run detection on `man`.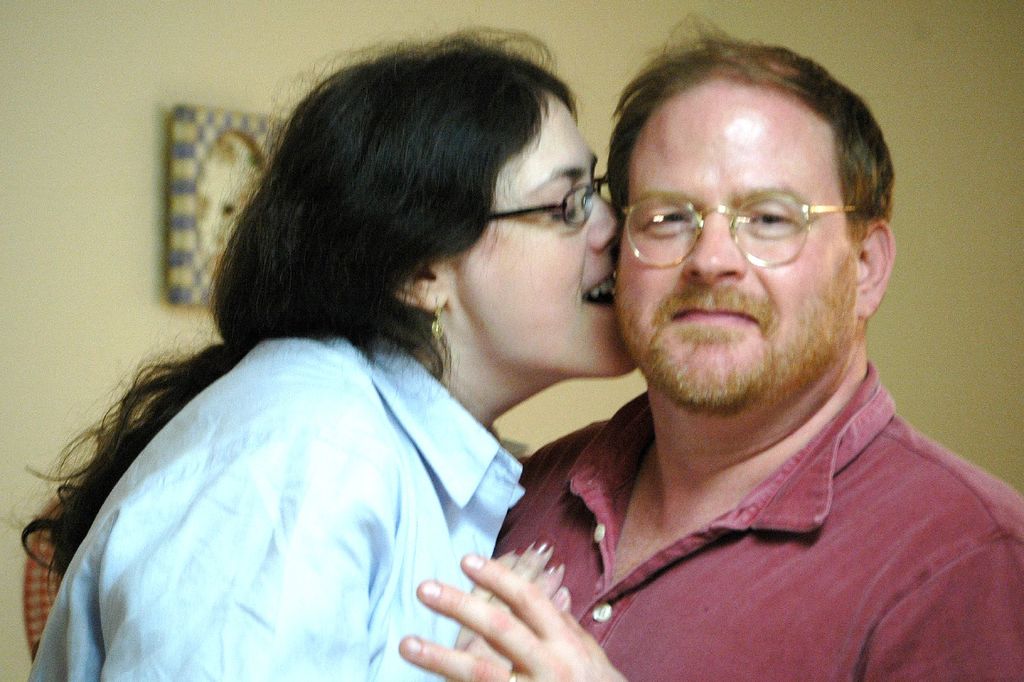
Result: (420,27,1011,681).
